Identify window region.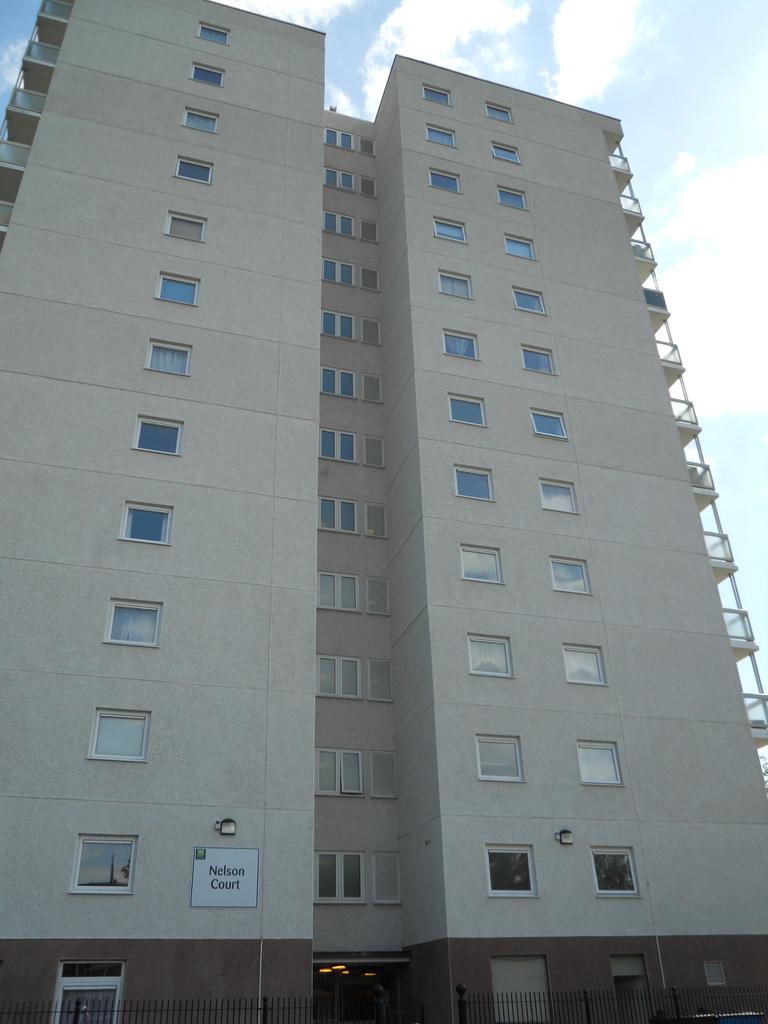
Region: [422, 83, 451, 106].
